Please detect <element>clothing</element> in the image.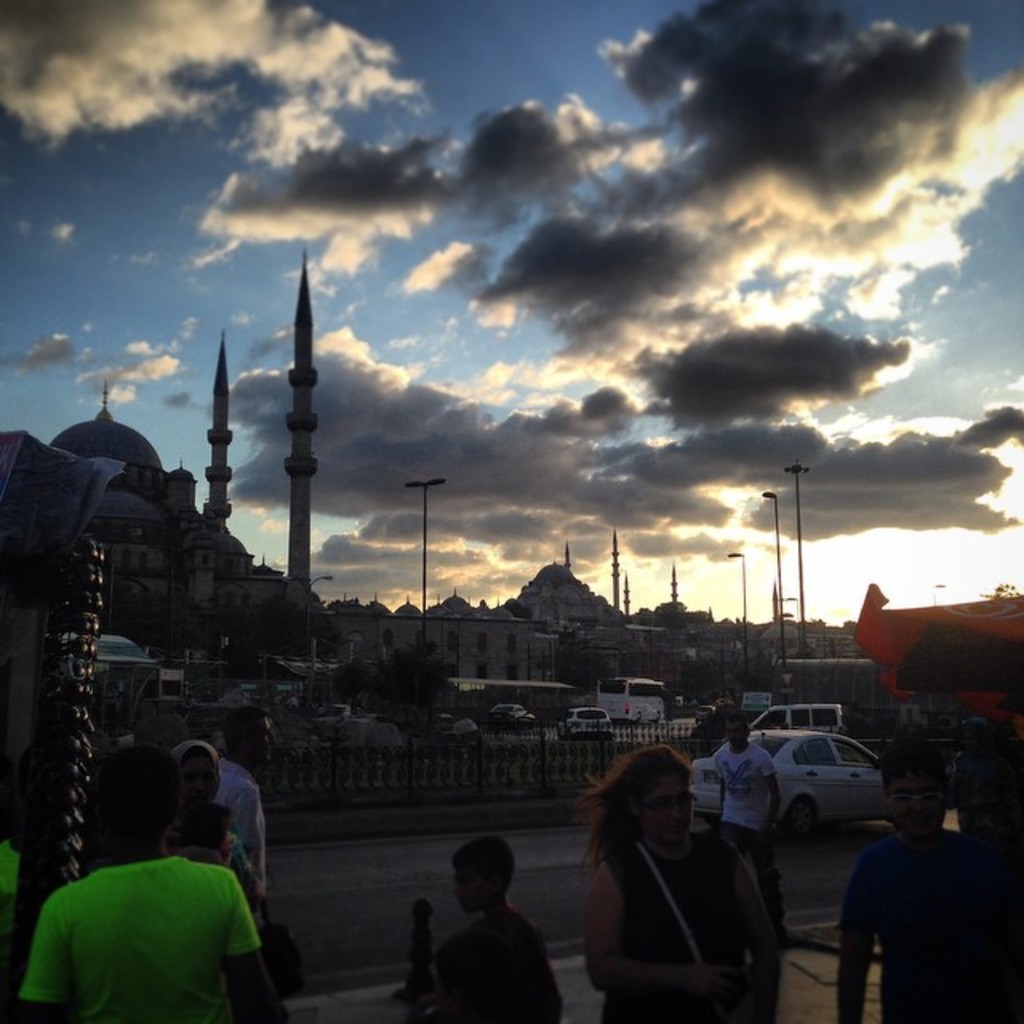
BBox(413, 907, 552, 1018).
